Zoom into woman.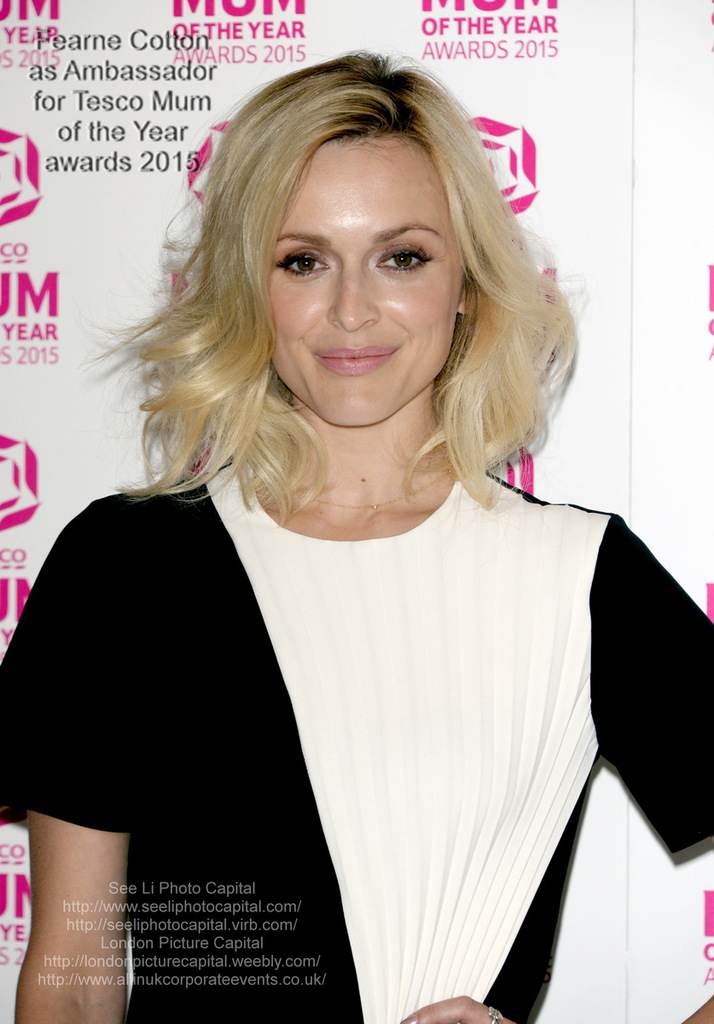
Zoom target: [left=0, top=49, right=713, bottom=1023].
